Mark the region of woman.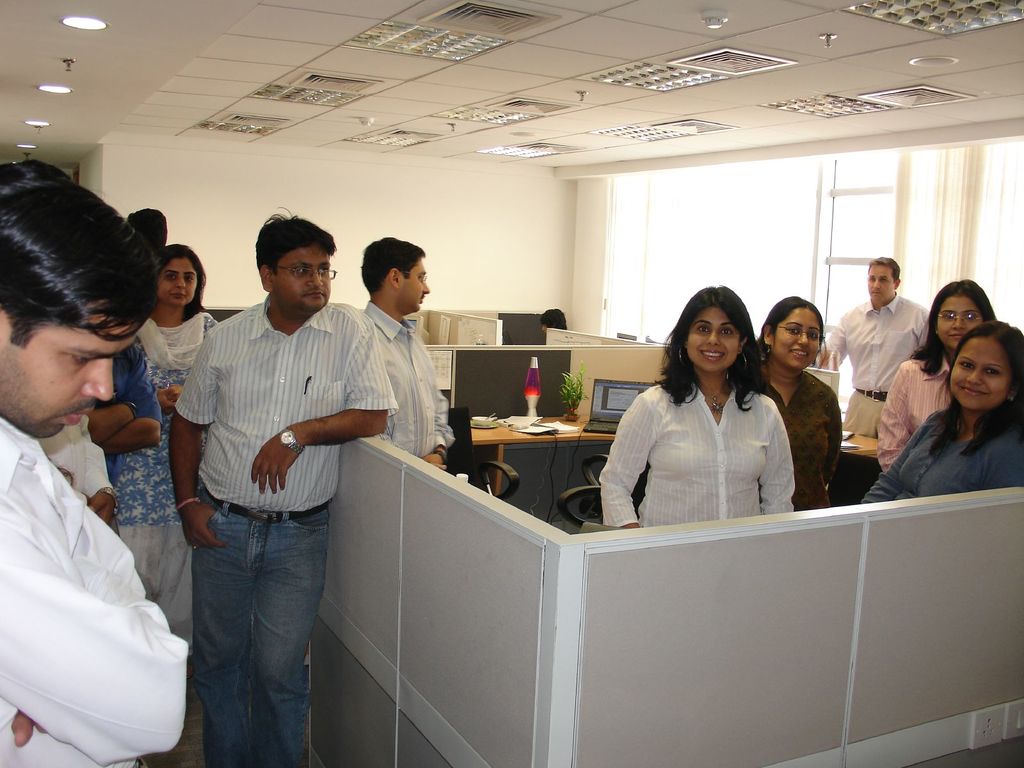
Region: [876,280,996,468].
